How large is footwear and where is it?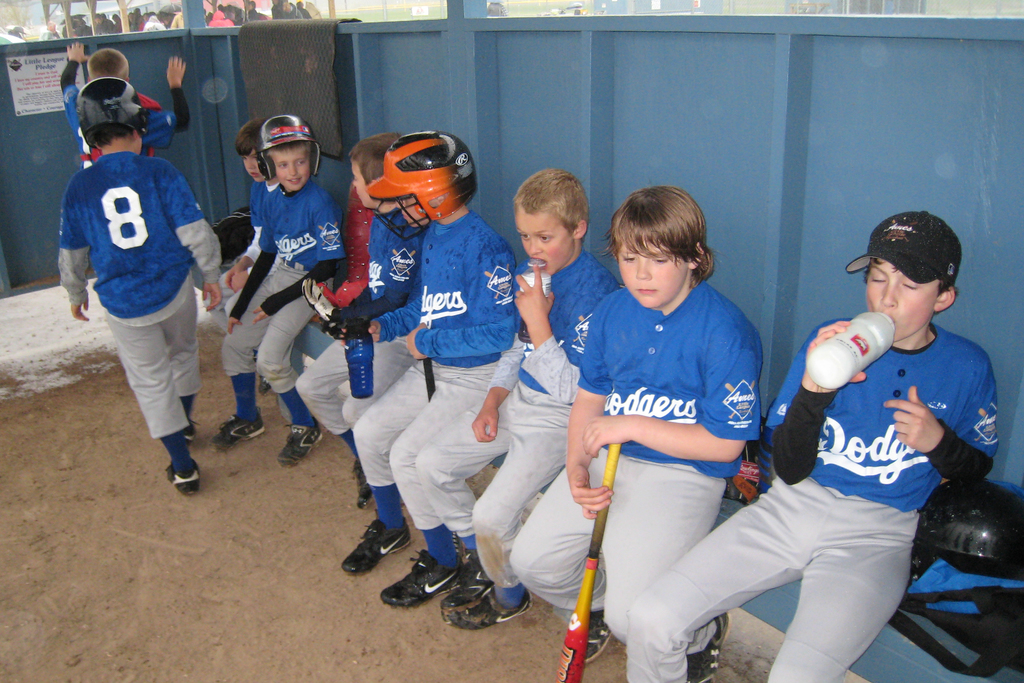
Bounding box: crop(676, 605, 739, 678).
